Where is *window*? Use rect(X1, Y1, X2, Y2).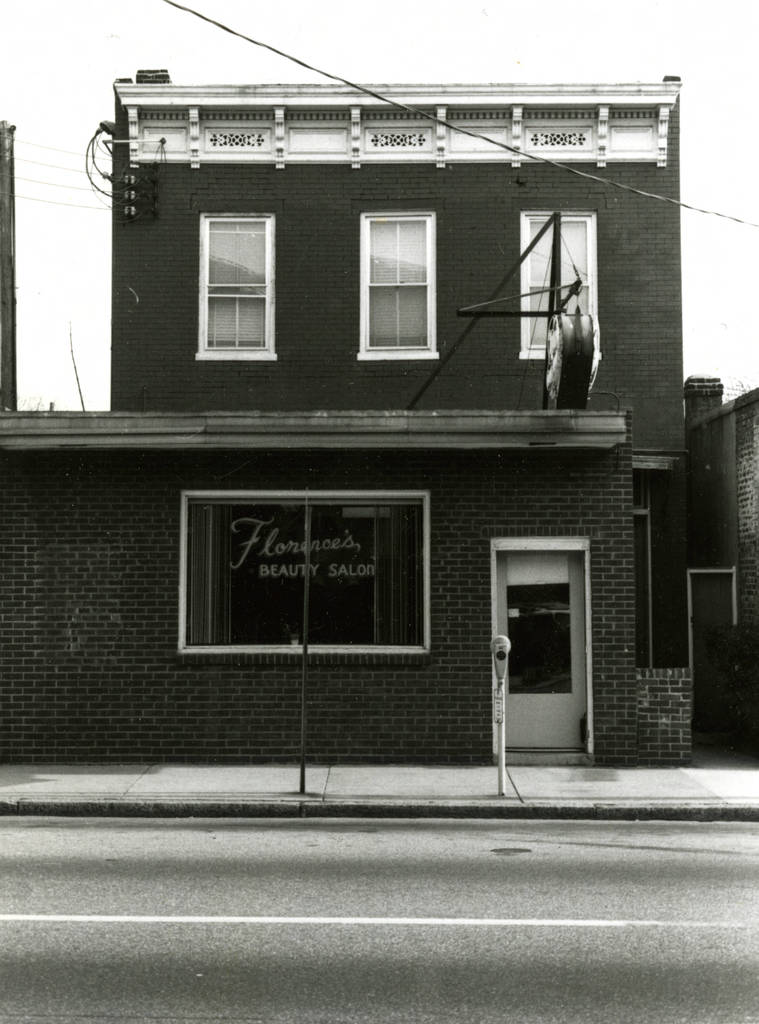
rect(517, 211, 601, 361).
